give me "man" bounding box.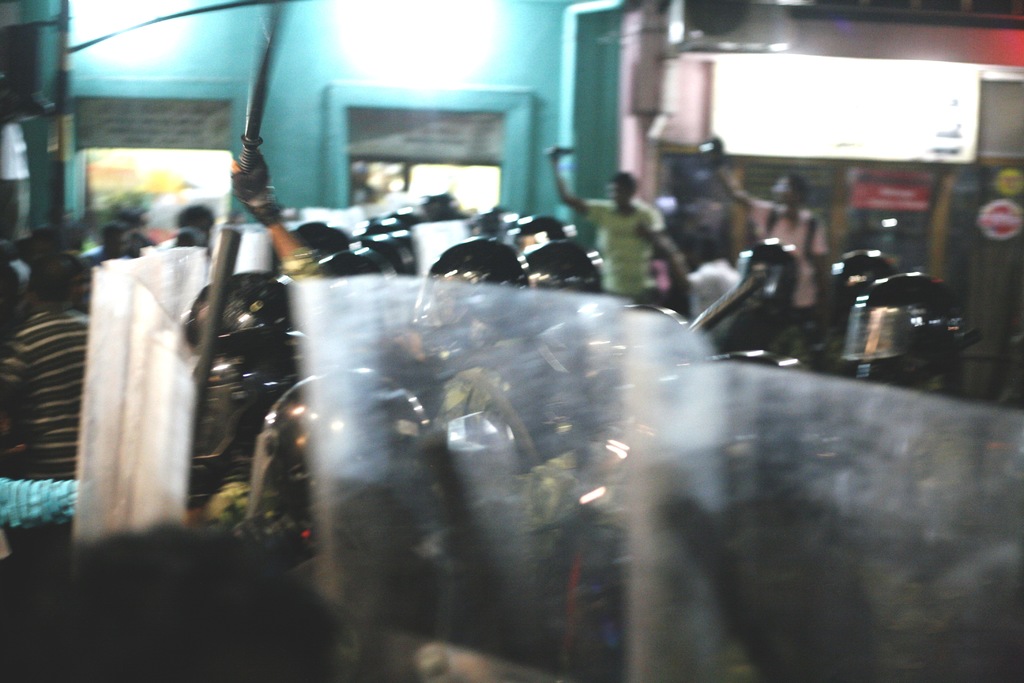
1/258/92/479.
